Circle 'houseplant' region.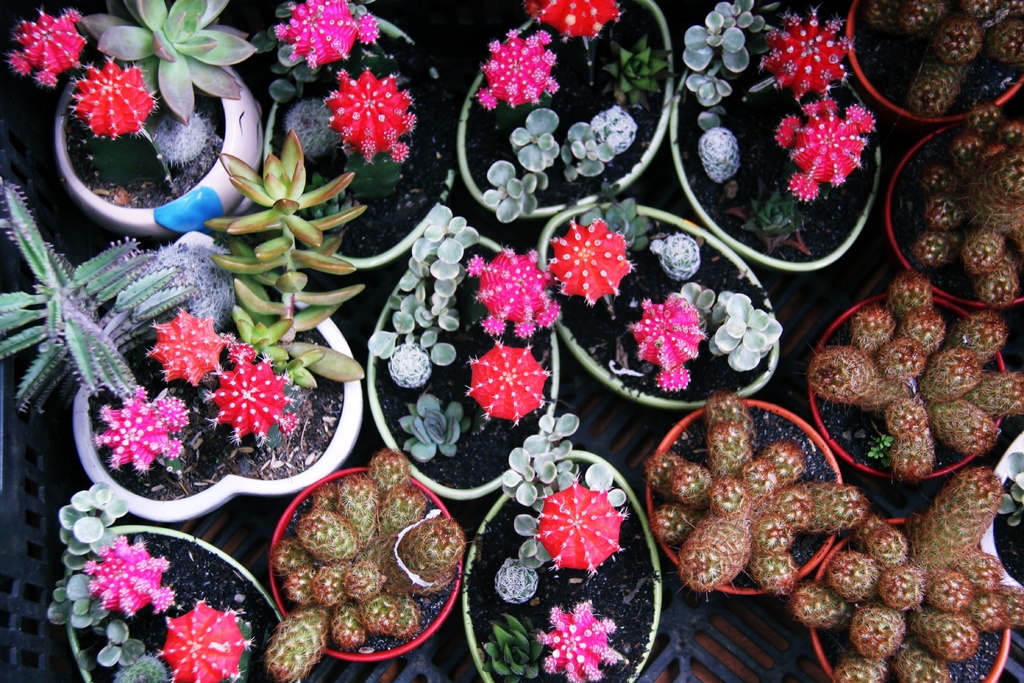
Region: box=[374, 214, 570, 508].
